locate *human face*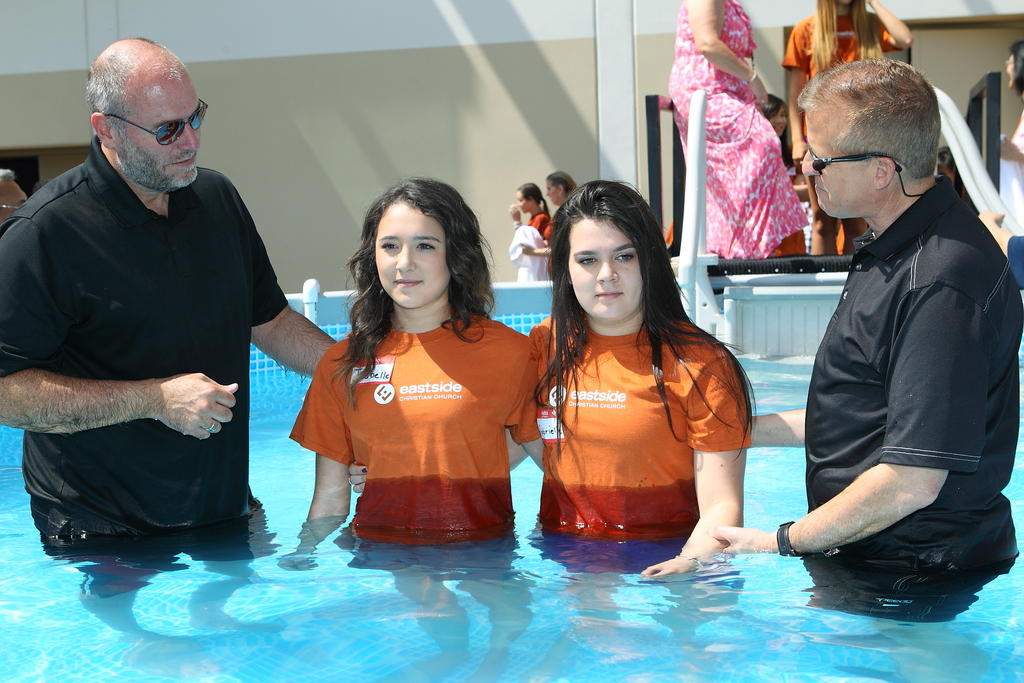
797, 113, 875, 220
